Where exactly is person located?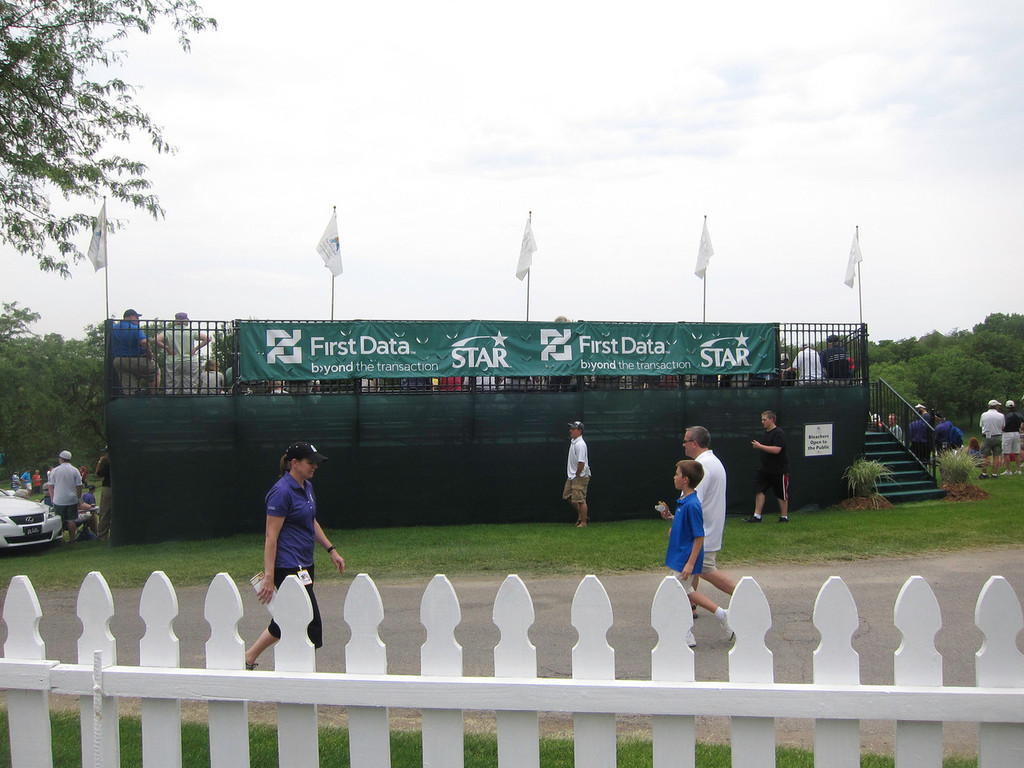
Its bounding box is left=98, top=446, right=111, bottom=534.
